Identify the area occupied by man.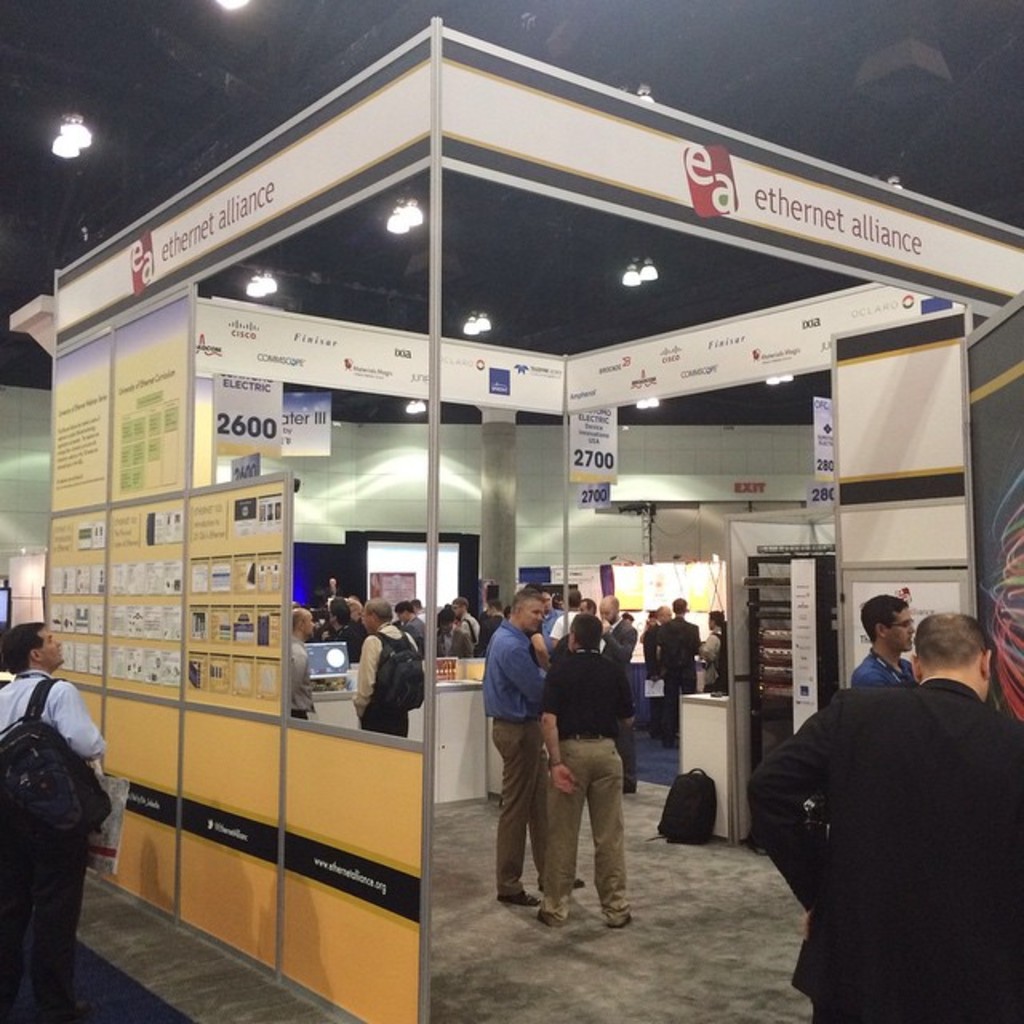
Area: [451, 595, 483, 653].
